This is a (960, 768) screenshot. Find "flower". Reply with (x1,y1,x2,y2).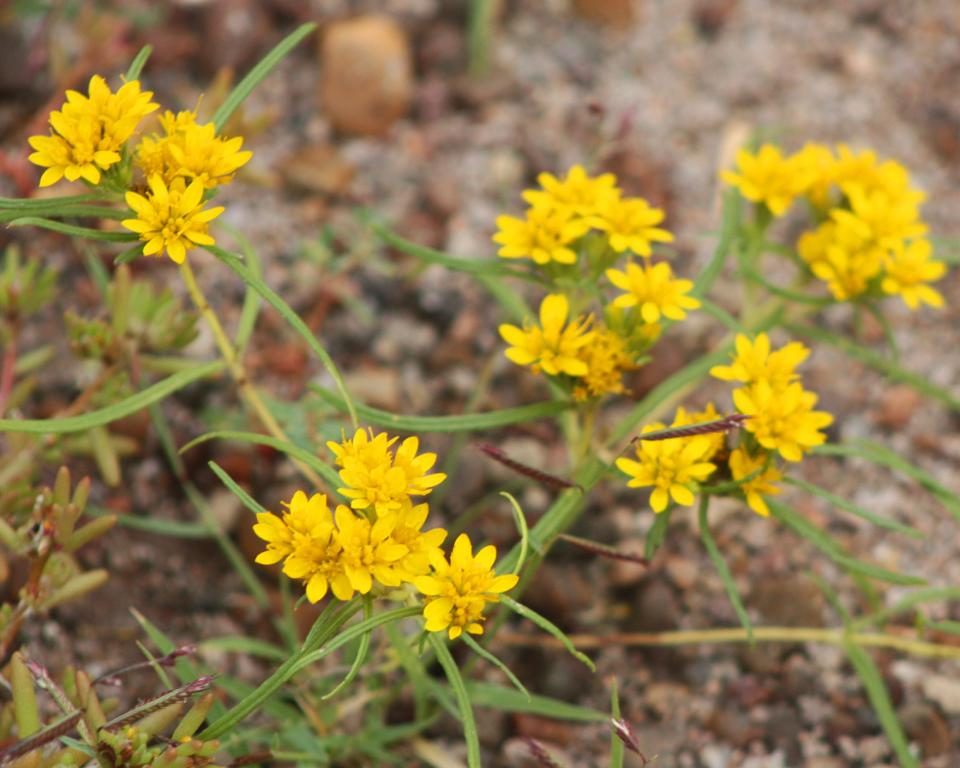
(135,107,254,199).
